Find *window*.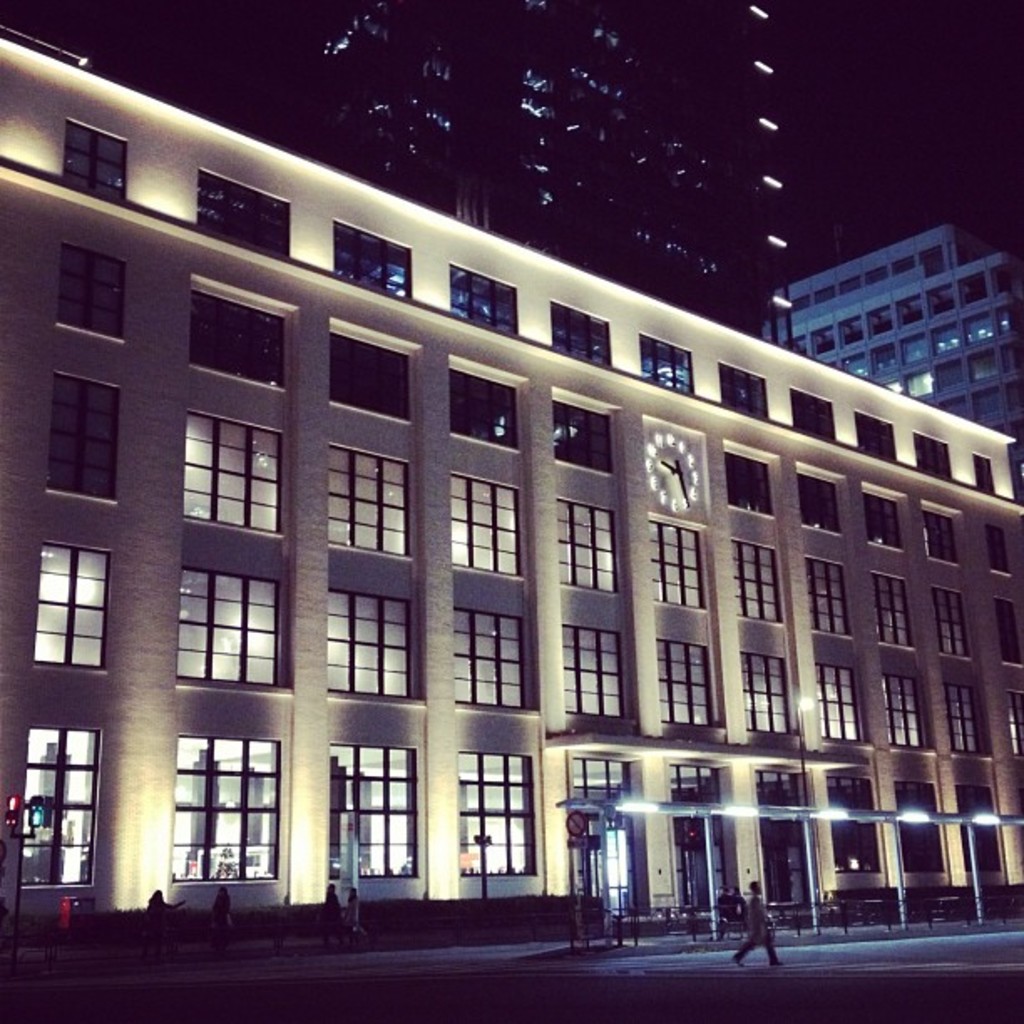
838, 271, 857, 298.
